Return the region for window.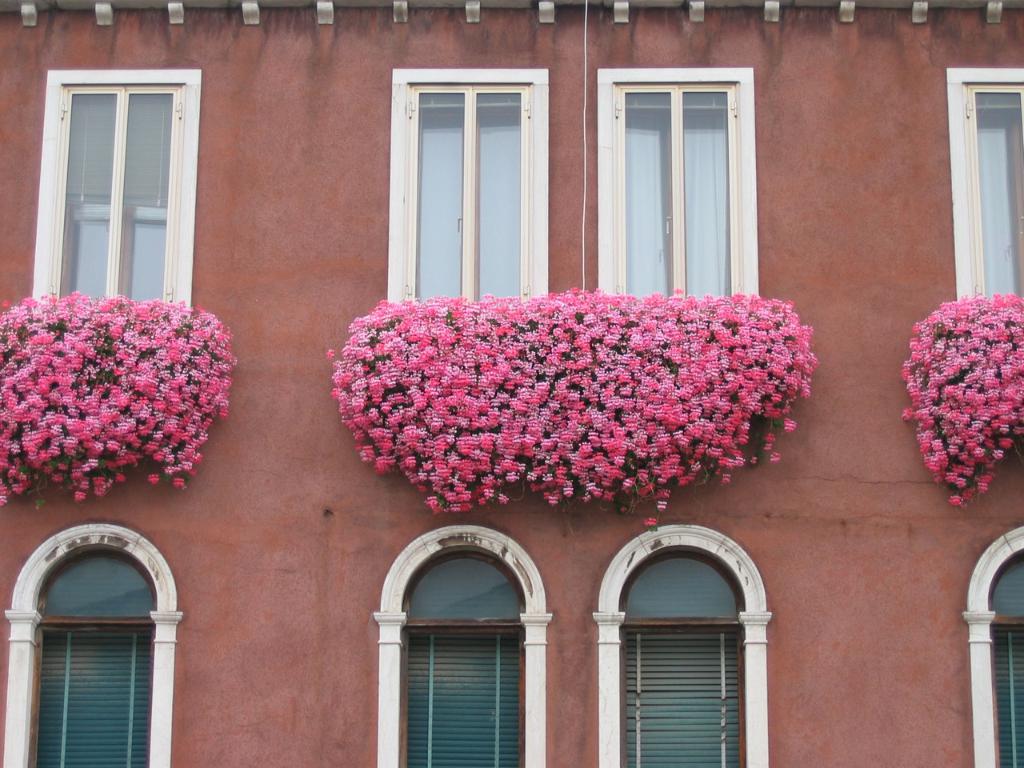
rect(621, 550, 742, 767).
